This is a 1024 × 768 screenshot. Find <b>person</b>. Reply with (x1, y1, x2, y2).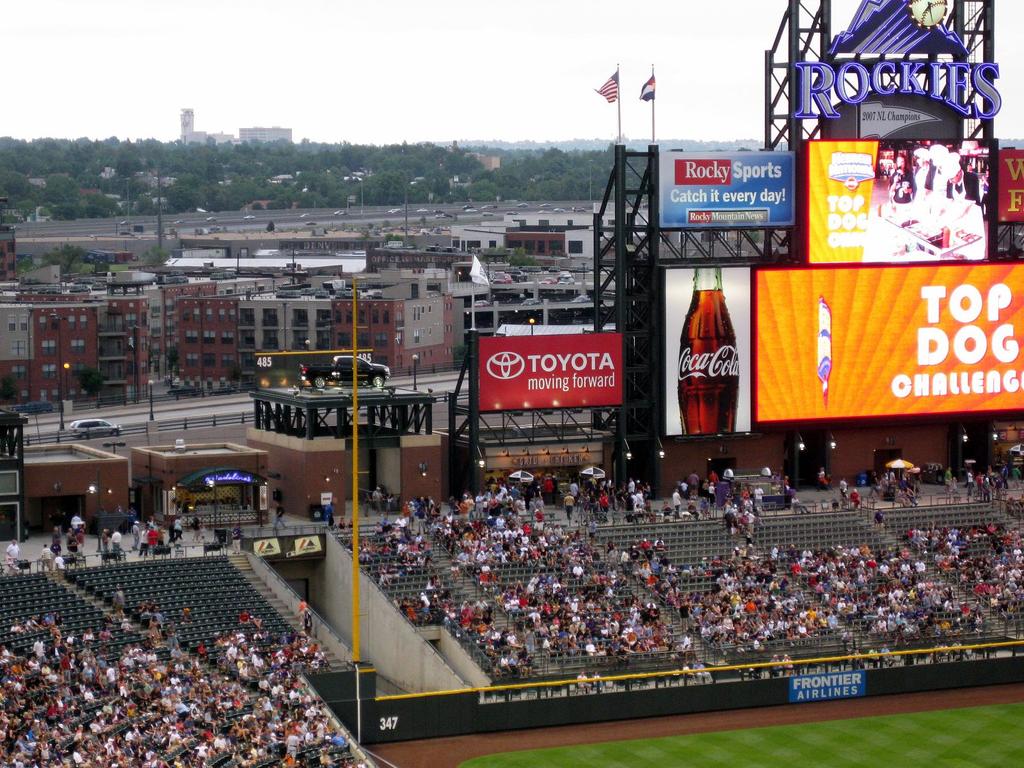
(723, 504, 736, 529).
